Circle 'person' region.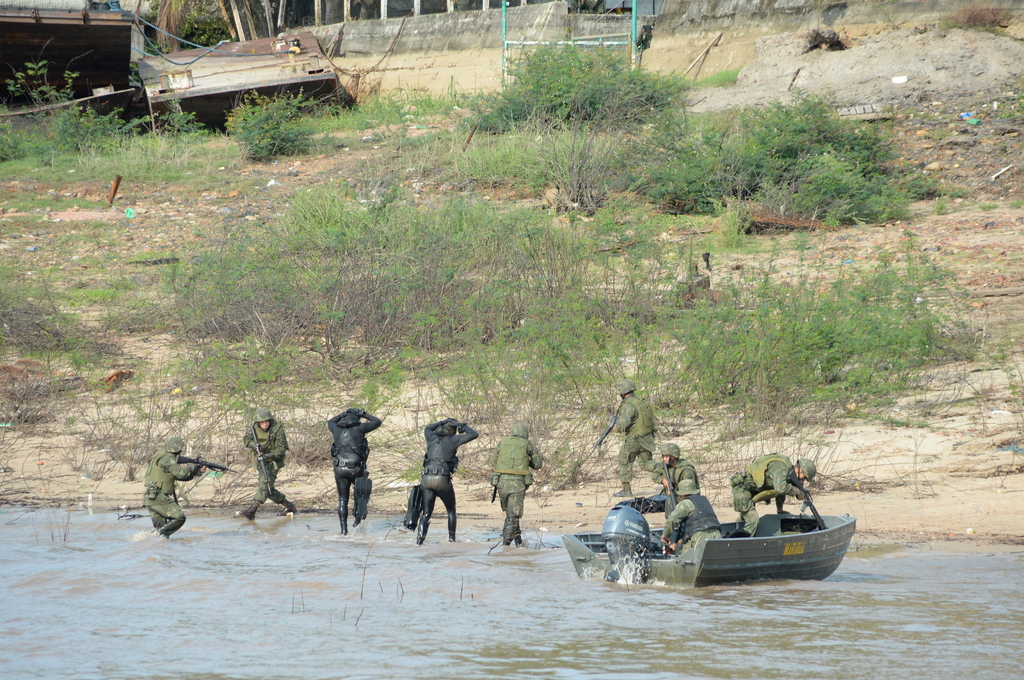
Region: [x1=621, y1=446, x2=700, y2=522].
